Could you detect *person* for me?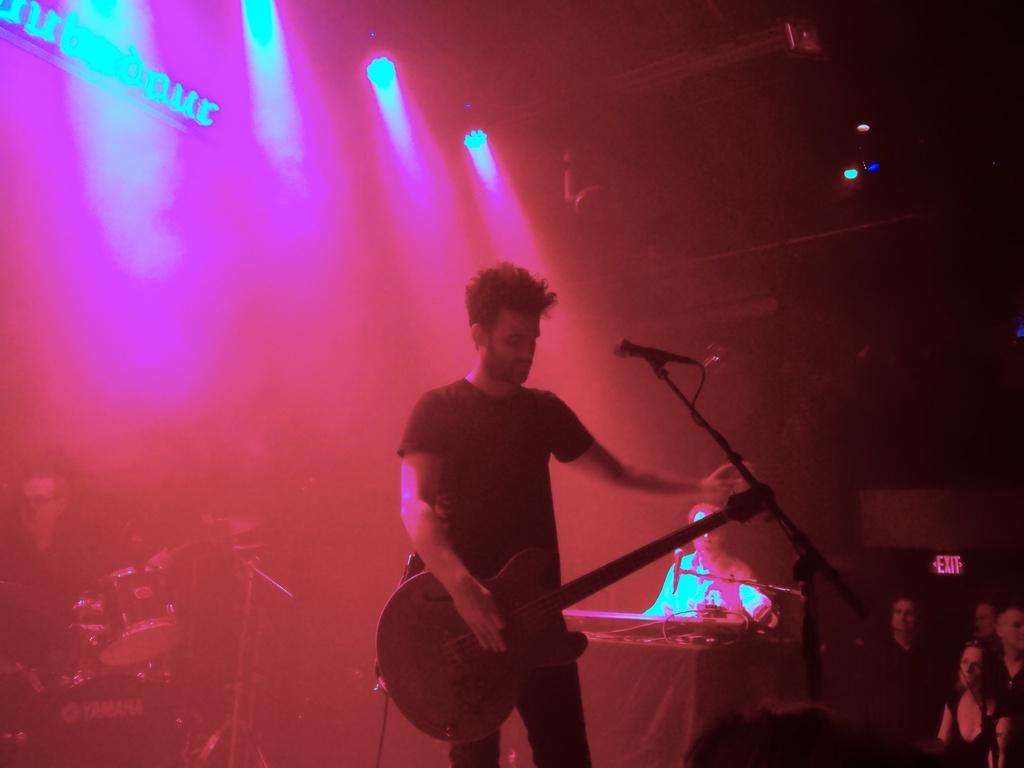
Detection result: <bbox>0, 463, 108, 606</bbox>.
